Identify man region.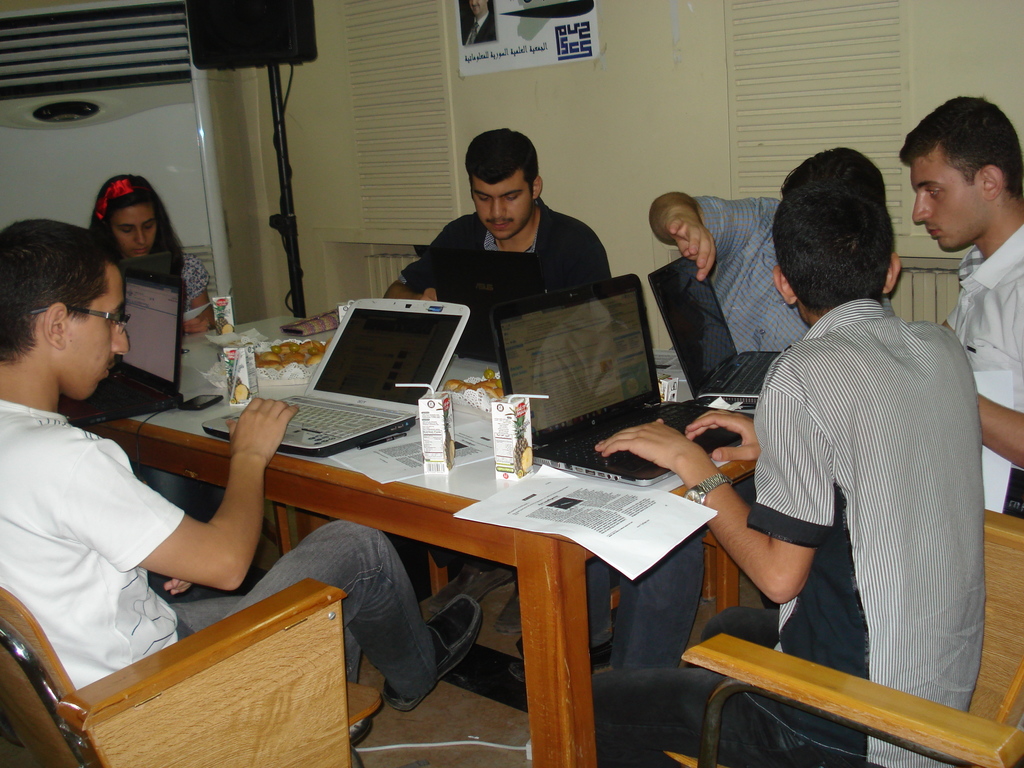
Region: x1=584, y1=179, x2=1001, y2=767.
